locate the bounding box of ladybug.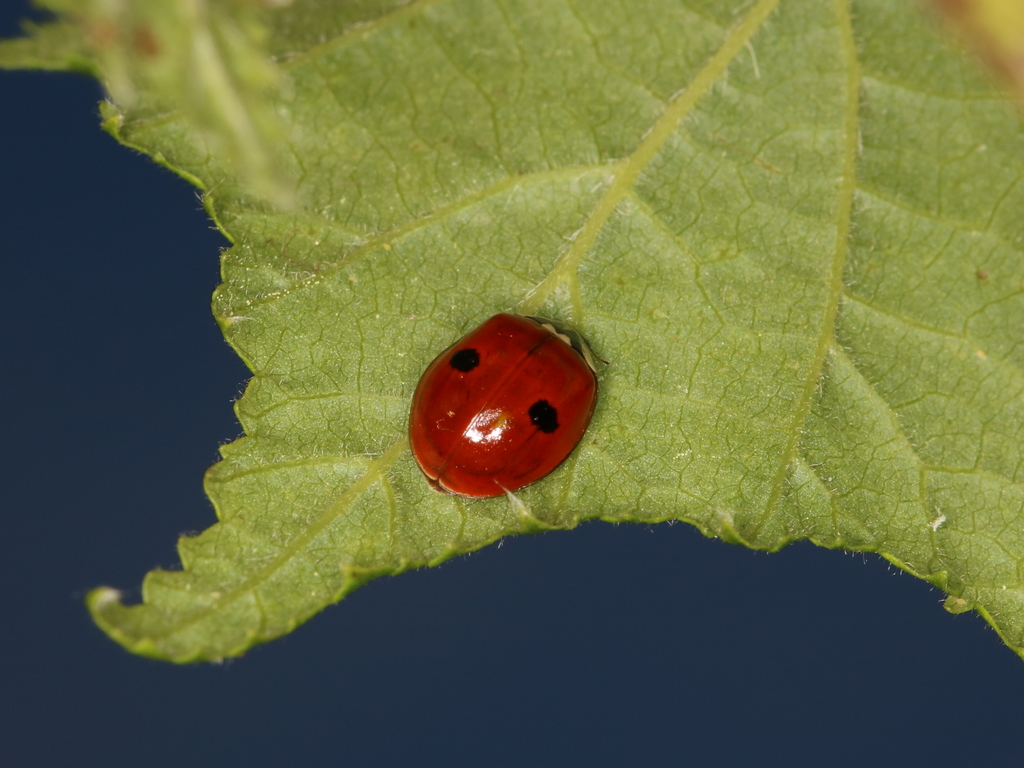
Bounding box: [401,309,612,500].
